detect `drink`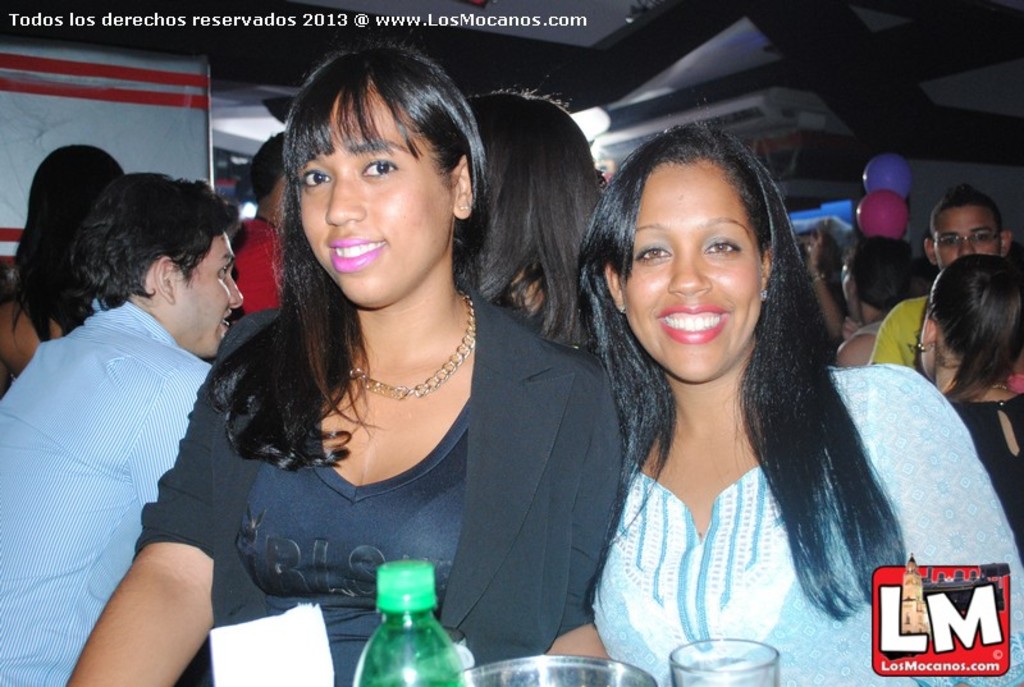
BBox(666, 658, 780, 686)
